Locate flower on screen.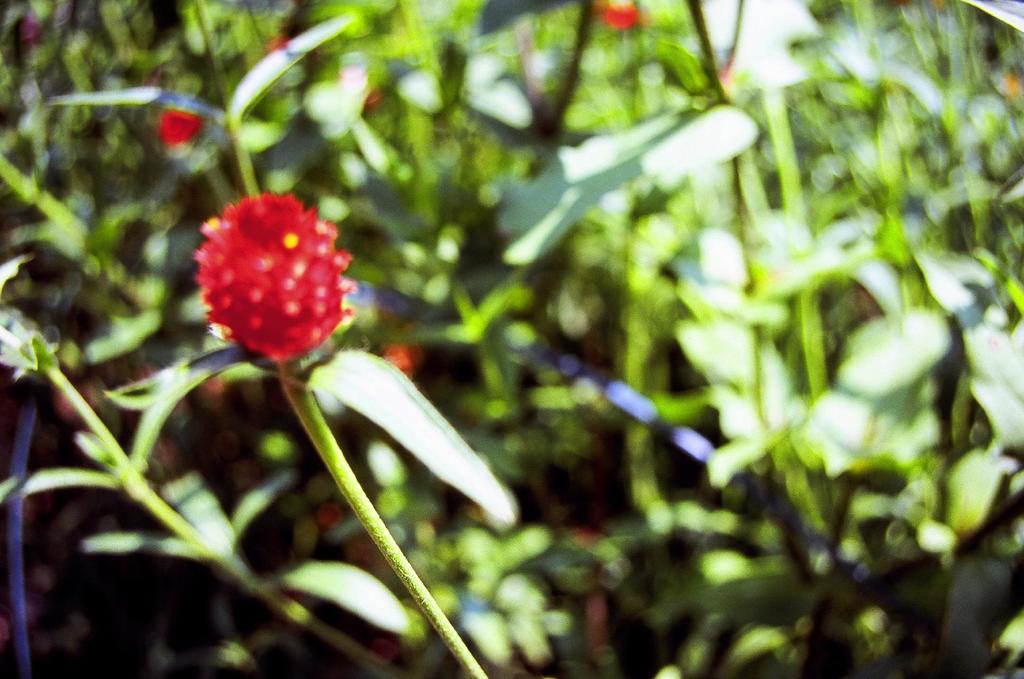
On screen at l=1009, t=73, r=1021, b=99.
